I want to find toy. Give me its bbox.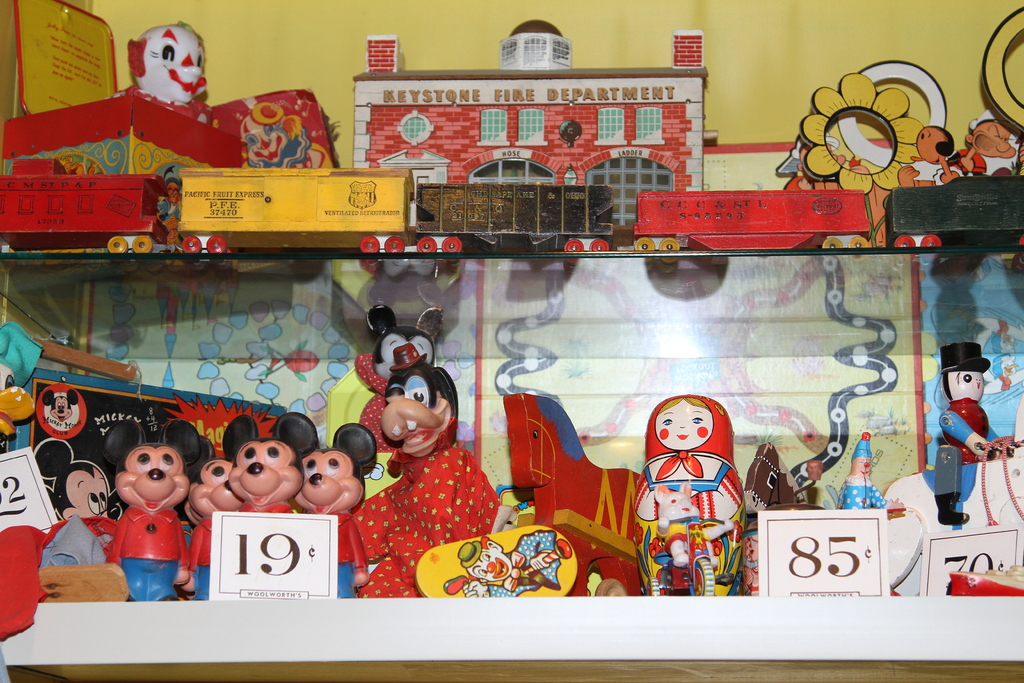
bbox(35, 425, 166, 583).
